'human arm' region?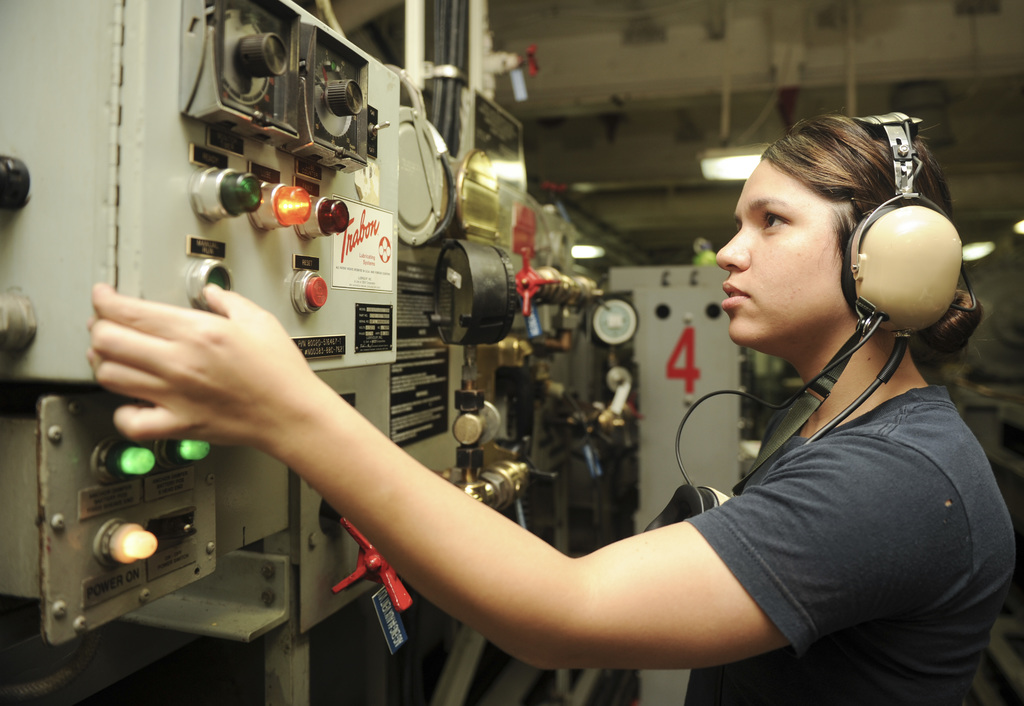
select_region(234, 426, 843, 677)
